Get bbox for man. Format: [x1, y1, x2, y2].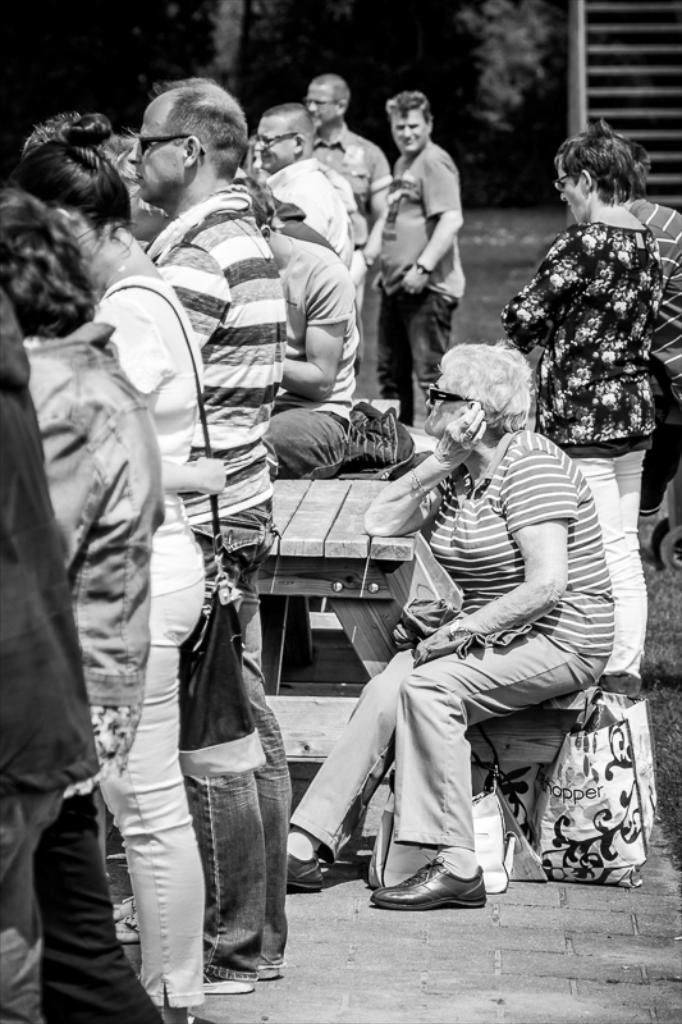
[235, 177, 358, 479].
